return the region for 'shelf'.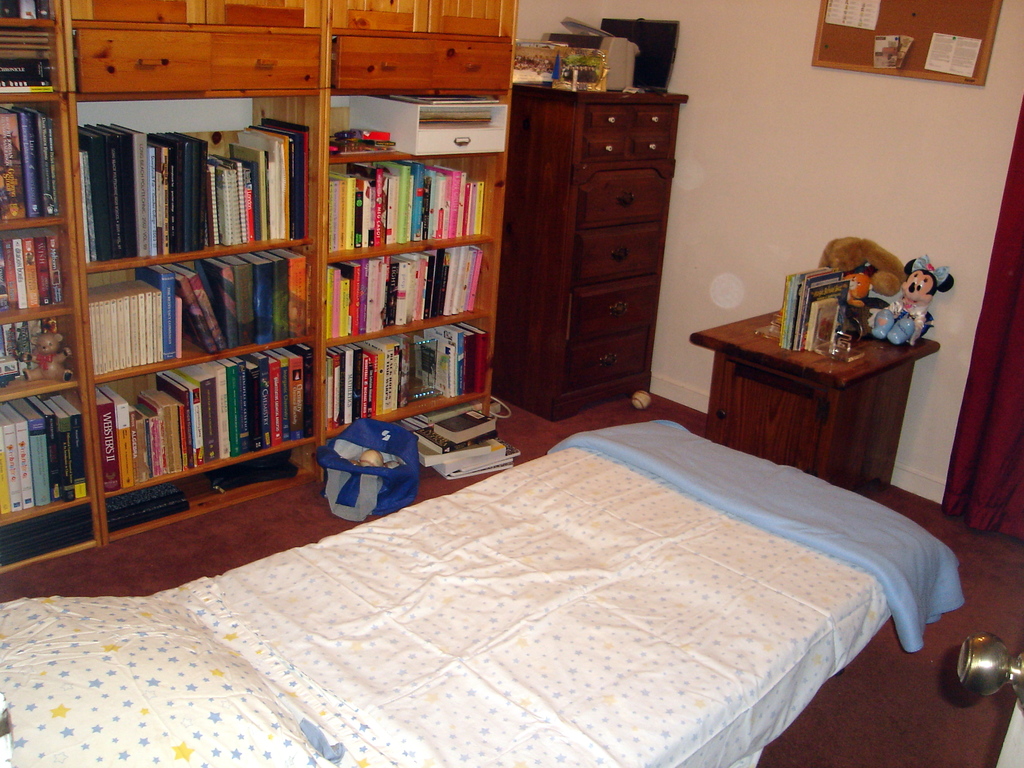
box=[322, 90, 498, 449].
